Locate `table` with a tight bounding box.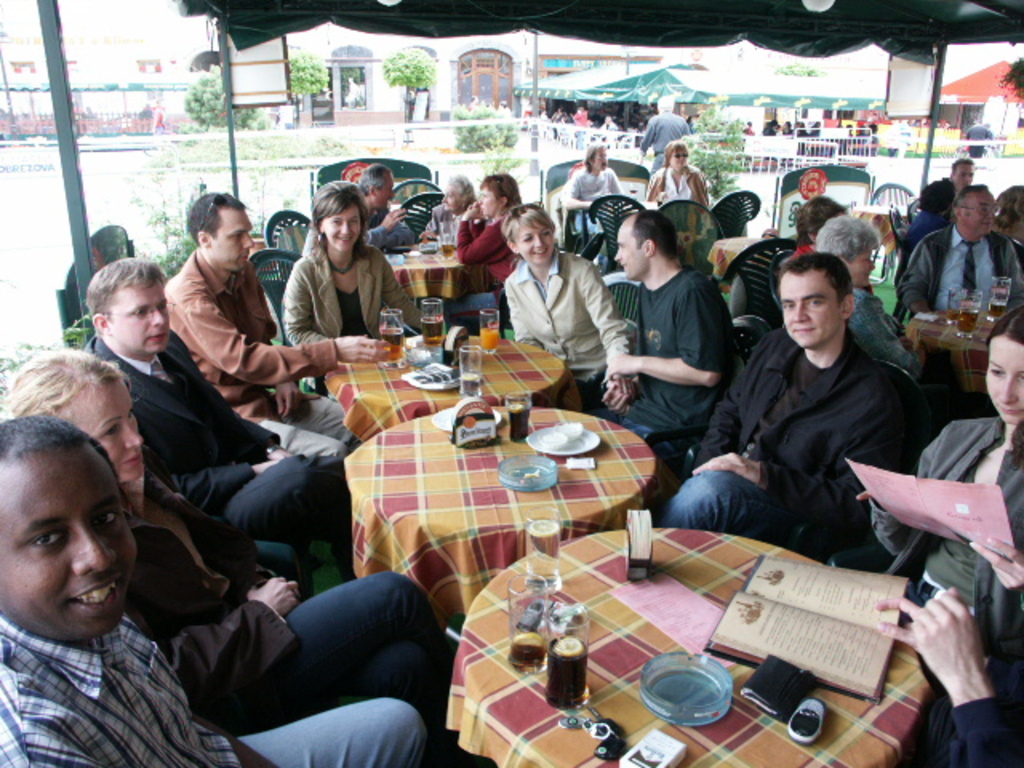
x1=709 y1=235 x2=765 y2=290.
